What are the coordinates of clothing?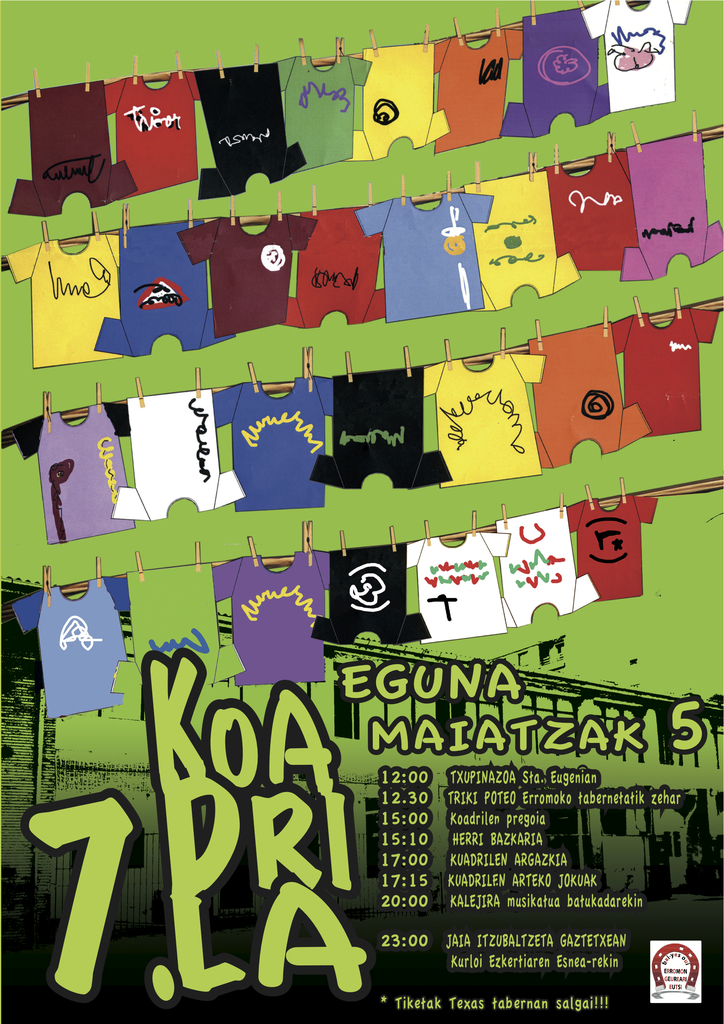
BBox(12, 567, 129, 724).
